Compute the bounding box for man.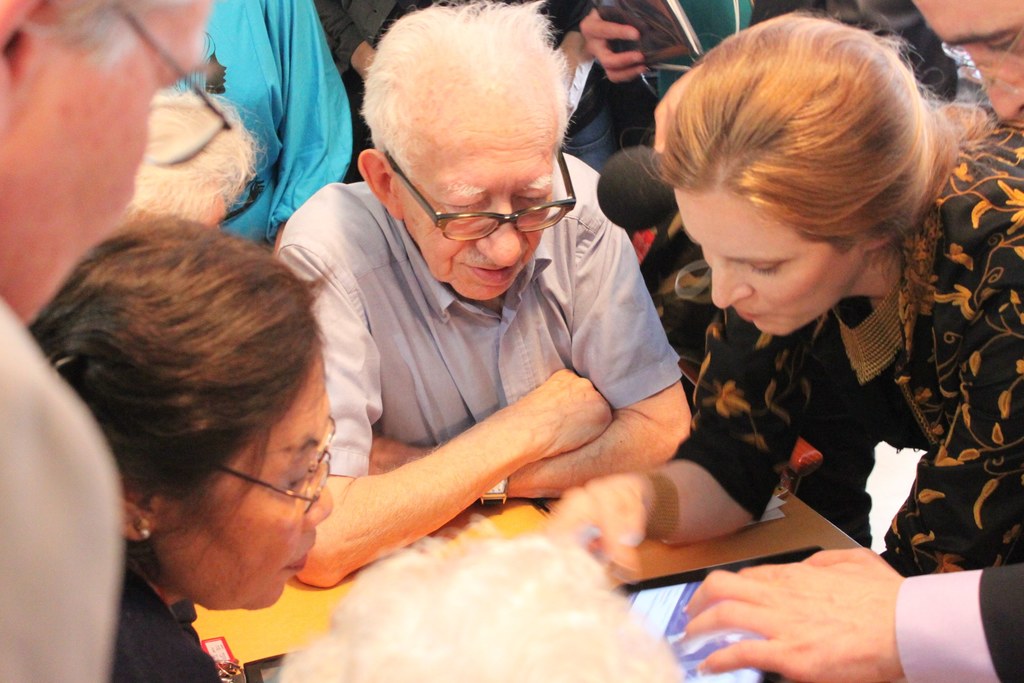
<bbox>682, 0, 1023, 682</bbox>.
